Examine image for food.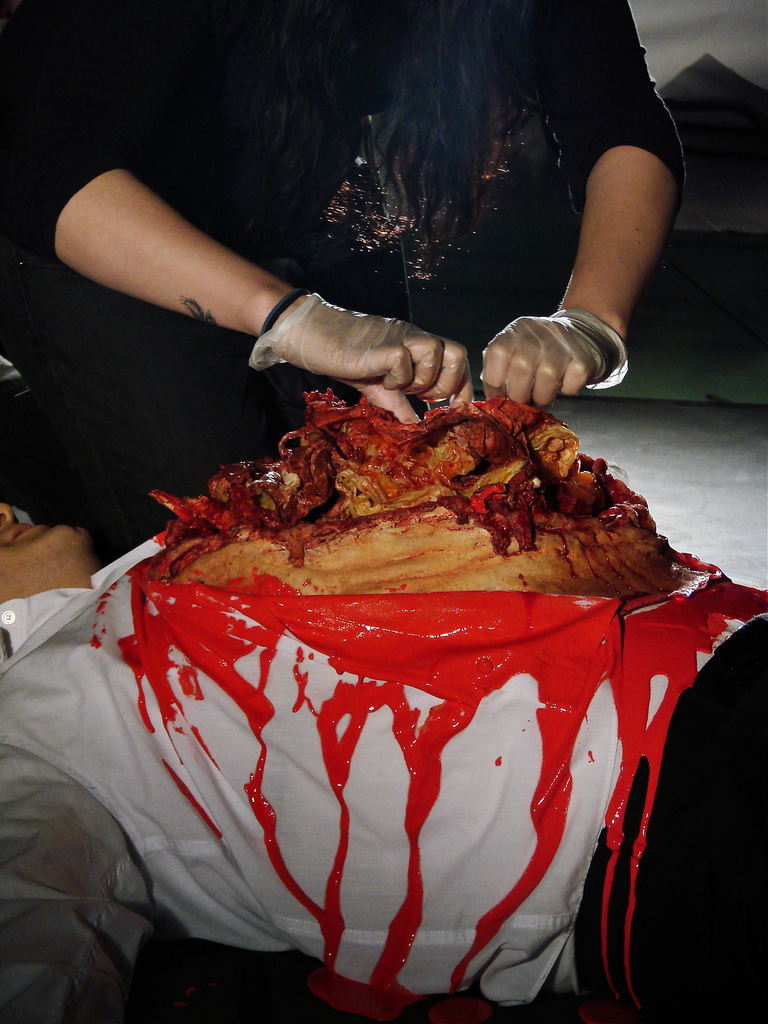
Examination result: {"x1": 157, "y1": 387, "x2": 697, "y2": 618}.
